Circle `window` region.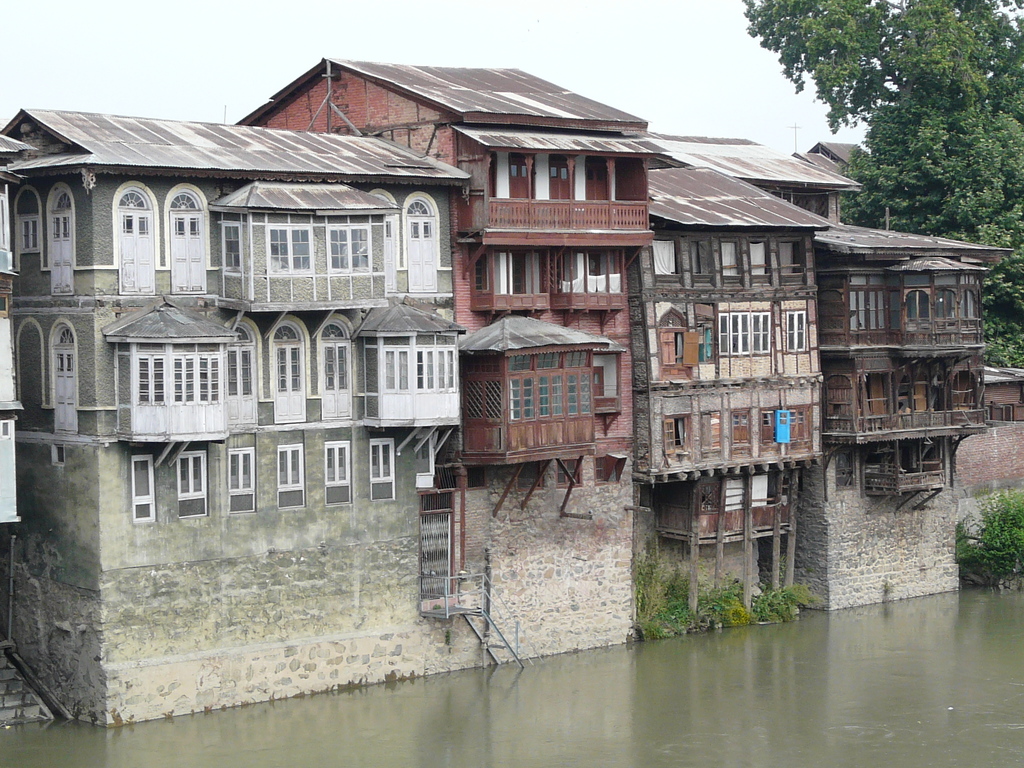
Region: 375/343/449/393.
